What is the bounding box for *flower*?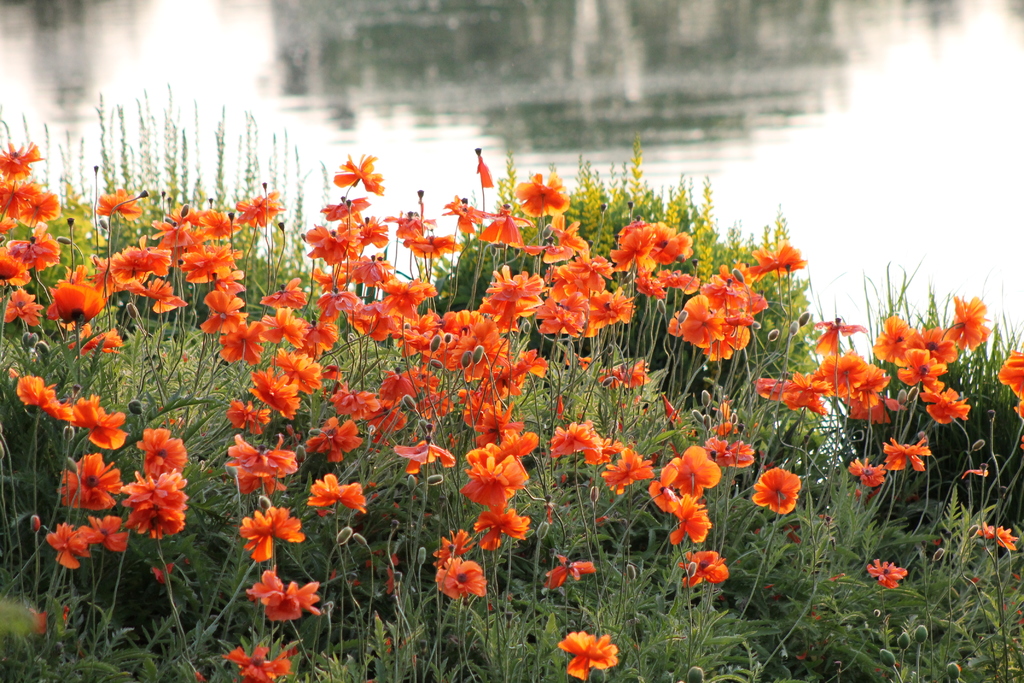
409, 231, 471, 259.
